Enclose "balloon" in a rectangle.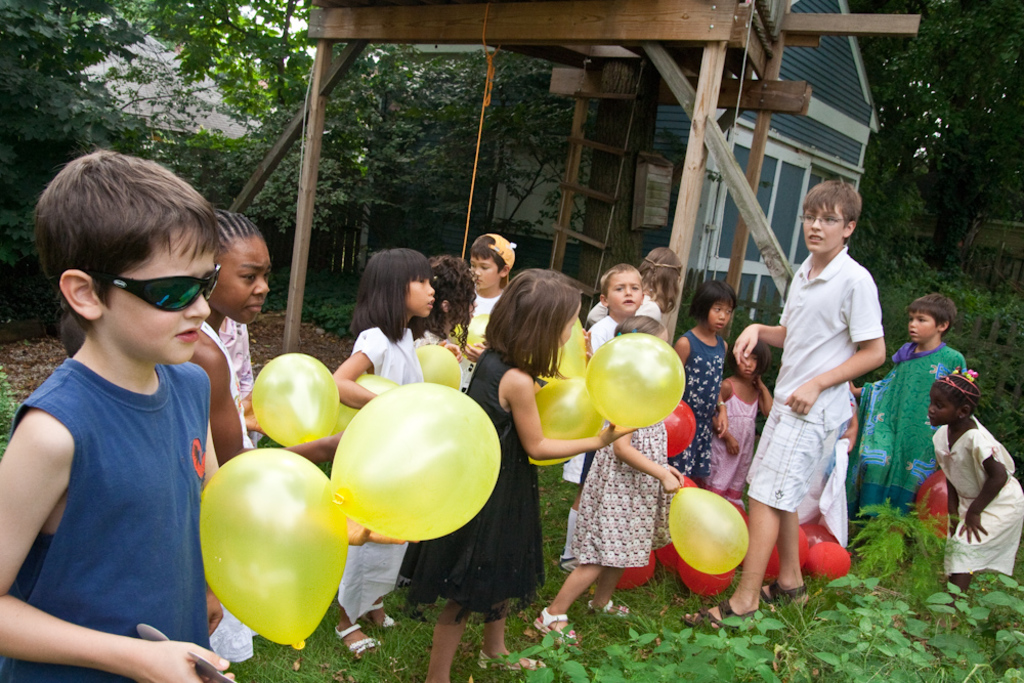
pyautogui.locateOnScreen(588, 331, 687, 432).
